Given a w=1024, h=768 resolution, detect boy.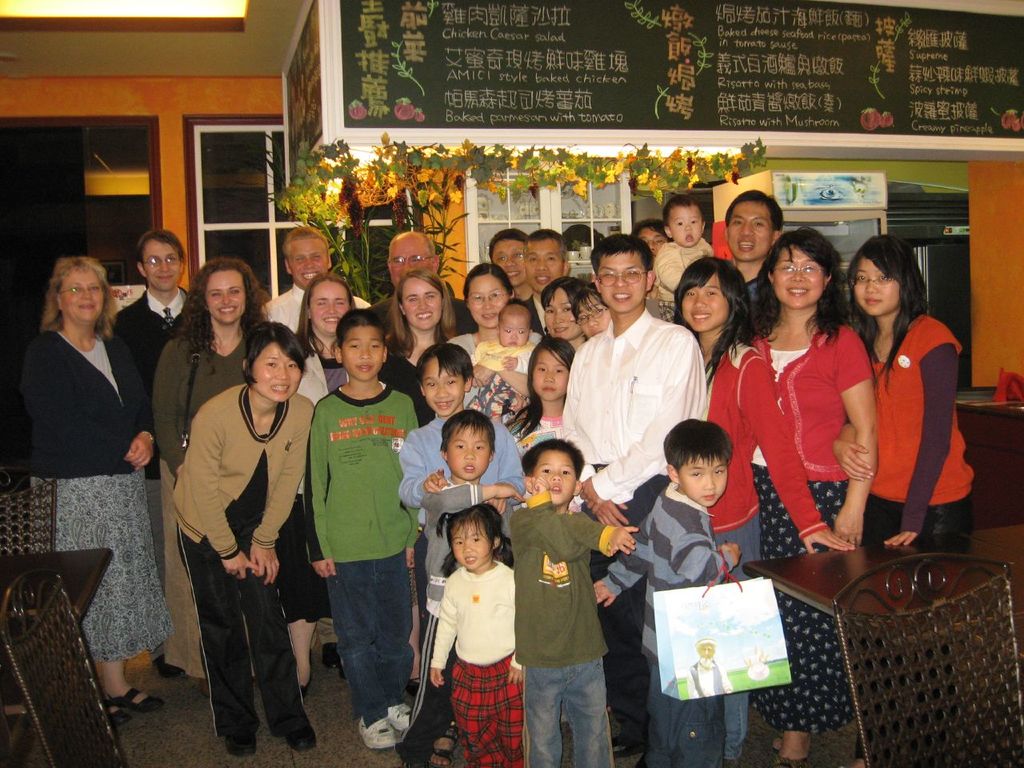
107 224 193 388.
